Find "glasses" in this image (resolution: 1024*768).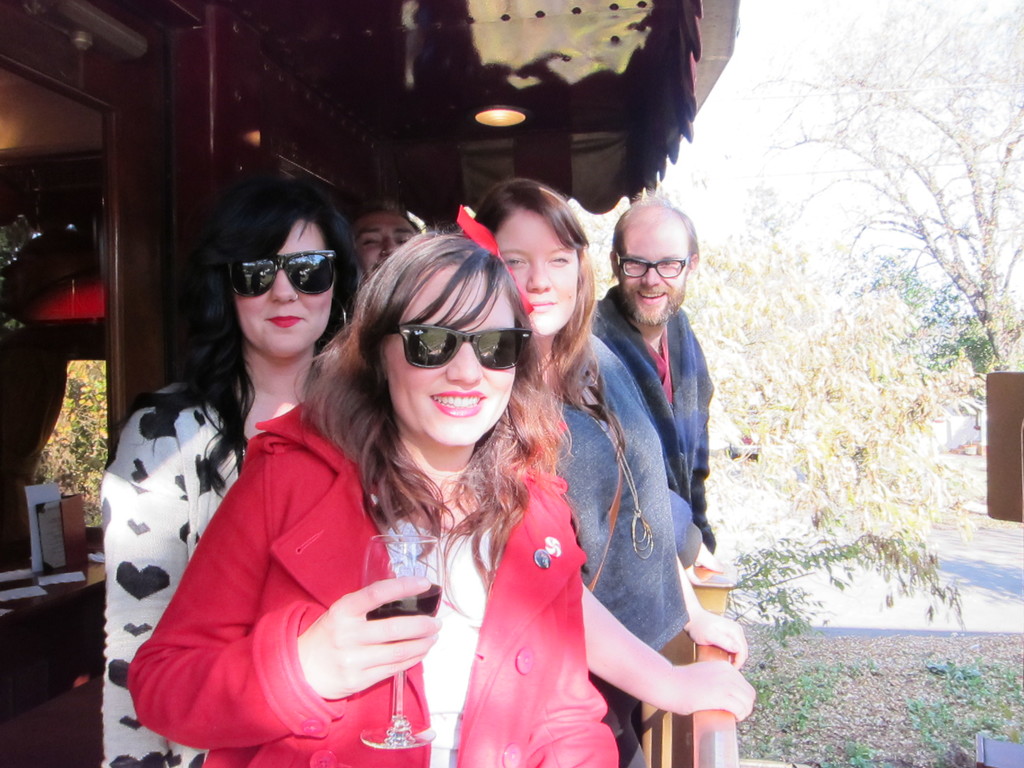
[left=611, top=242, right=686, bottom=283].
